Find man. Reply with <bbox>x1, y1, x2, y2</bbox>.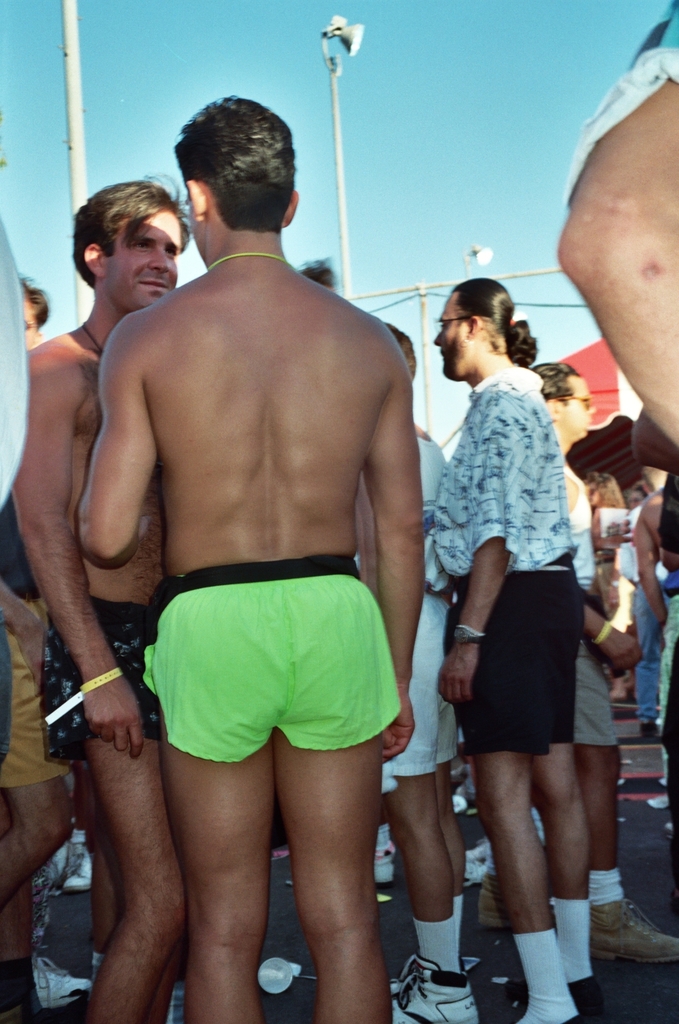
<bbox>478, 361, 678, 969</bbox>.
